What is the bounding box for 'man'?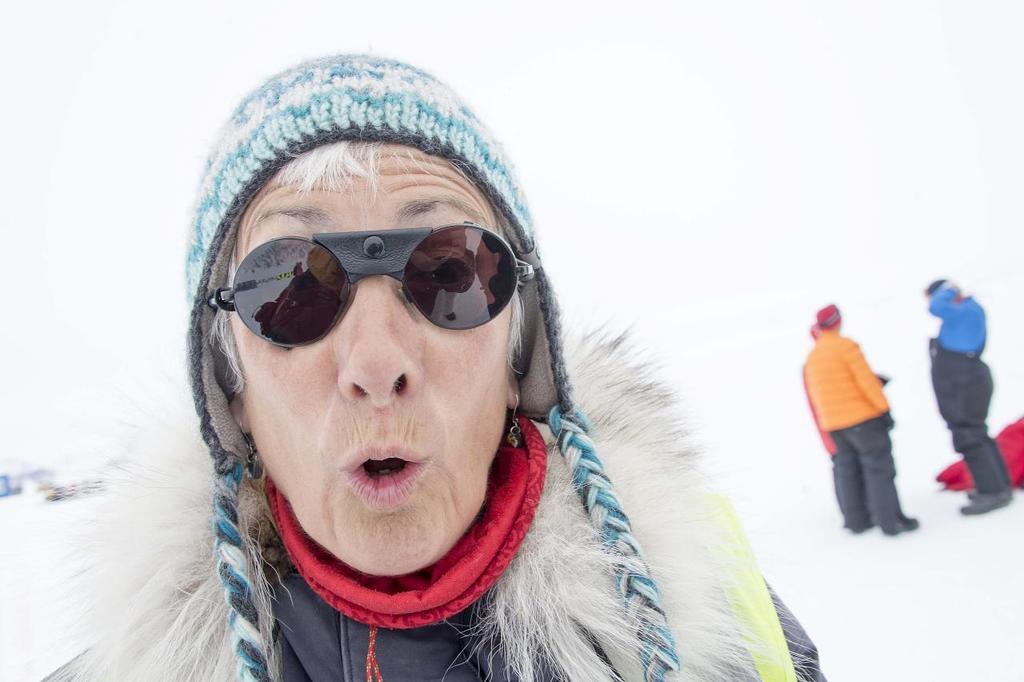
x1=921 y1=276 x2=1014 y2=519.
